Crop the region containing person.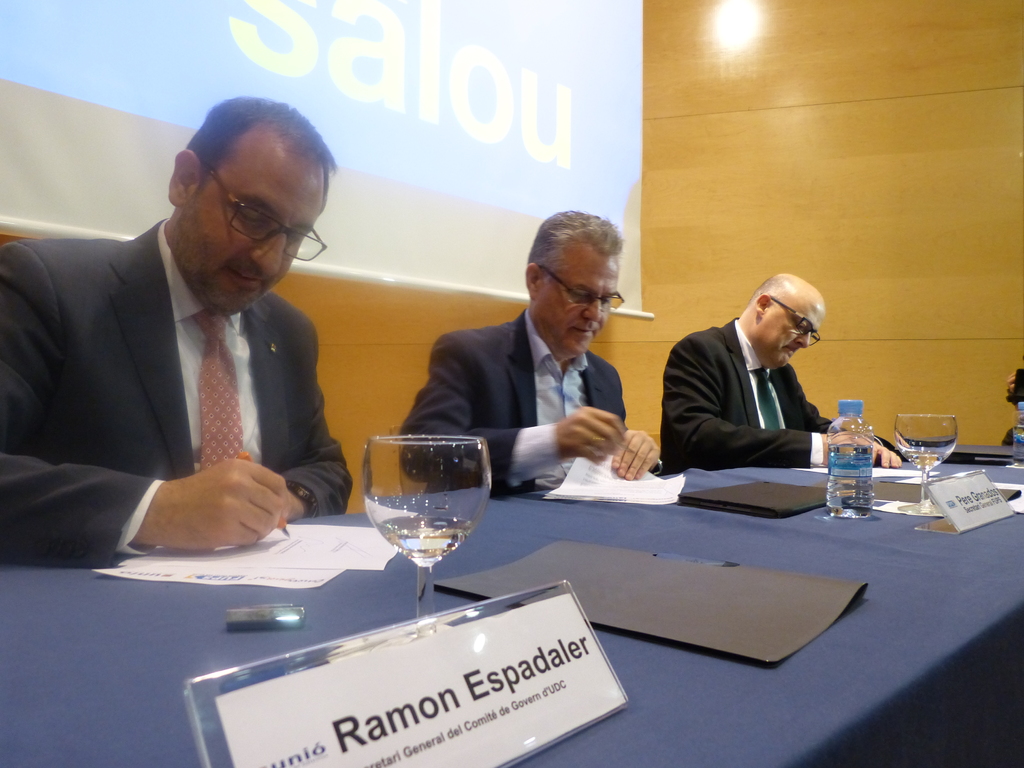
Crop region: 0:95:351:561.
